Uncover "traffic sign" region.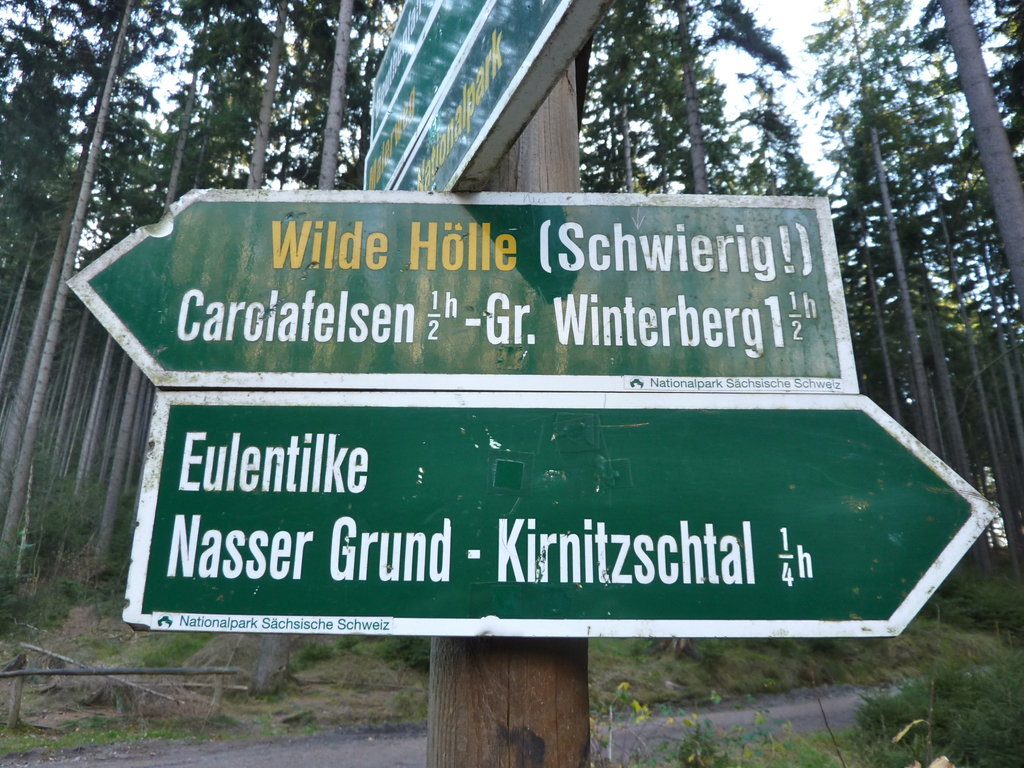
Uncovered: select_region(122, 389, 1002, 642).
